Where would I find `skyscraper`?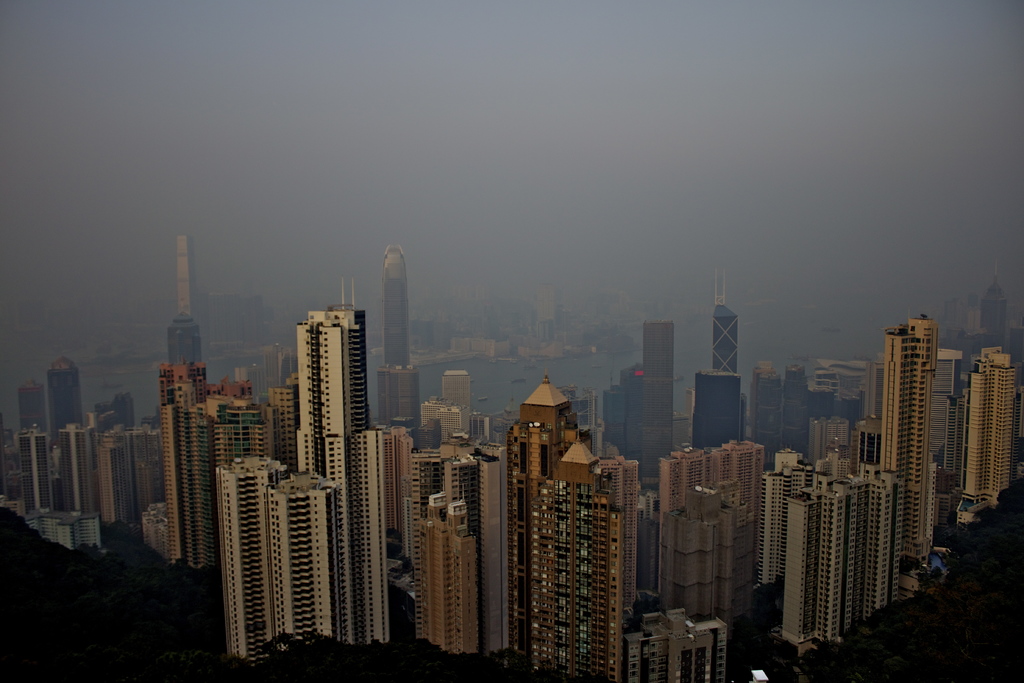
At (663,455,726,630).
